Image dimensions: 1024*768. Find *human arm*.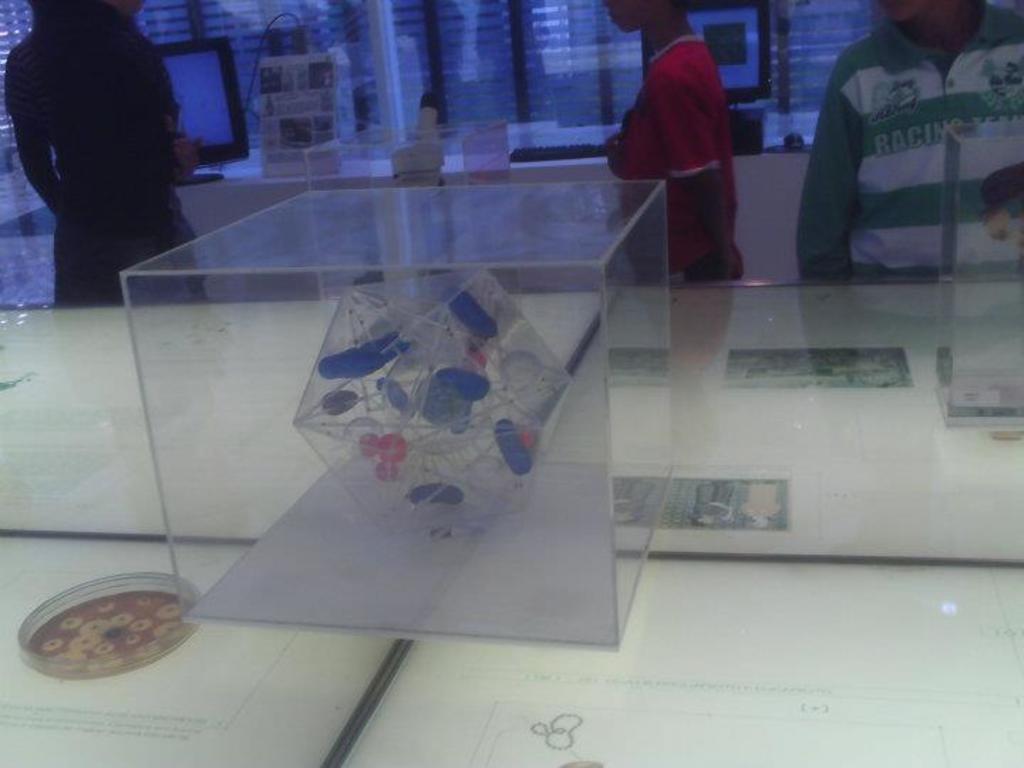
<region>11, 37, 74, 223</region>.
